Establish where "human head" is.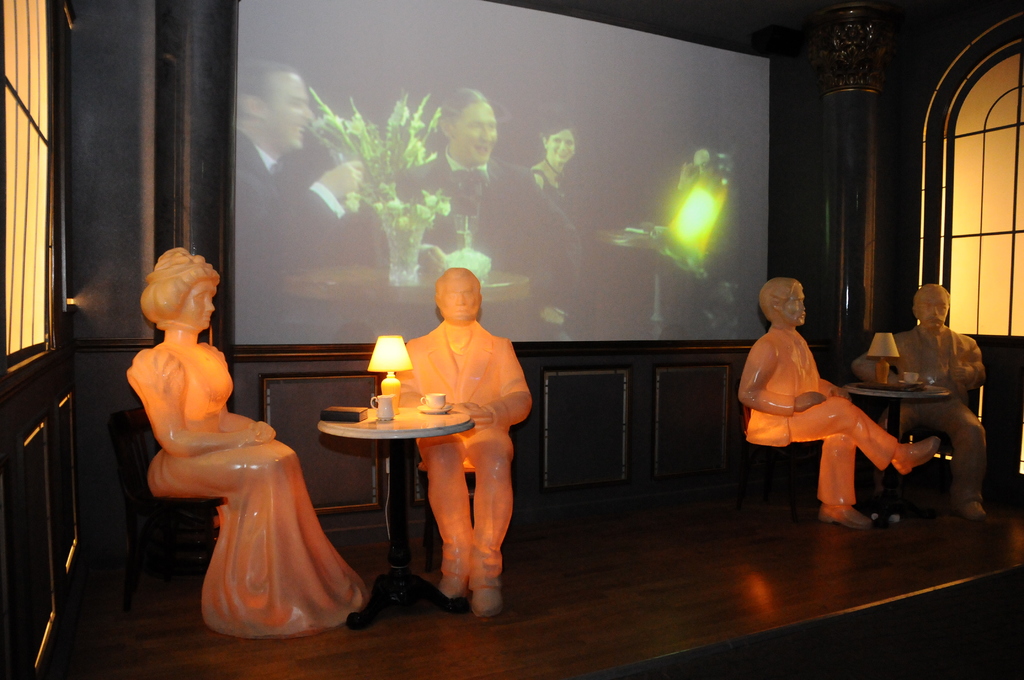
Established at detection(540, 118, 577, 162).
